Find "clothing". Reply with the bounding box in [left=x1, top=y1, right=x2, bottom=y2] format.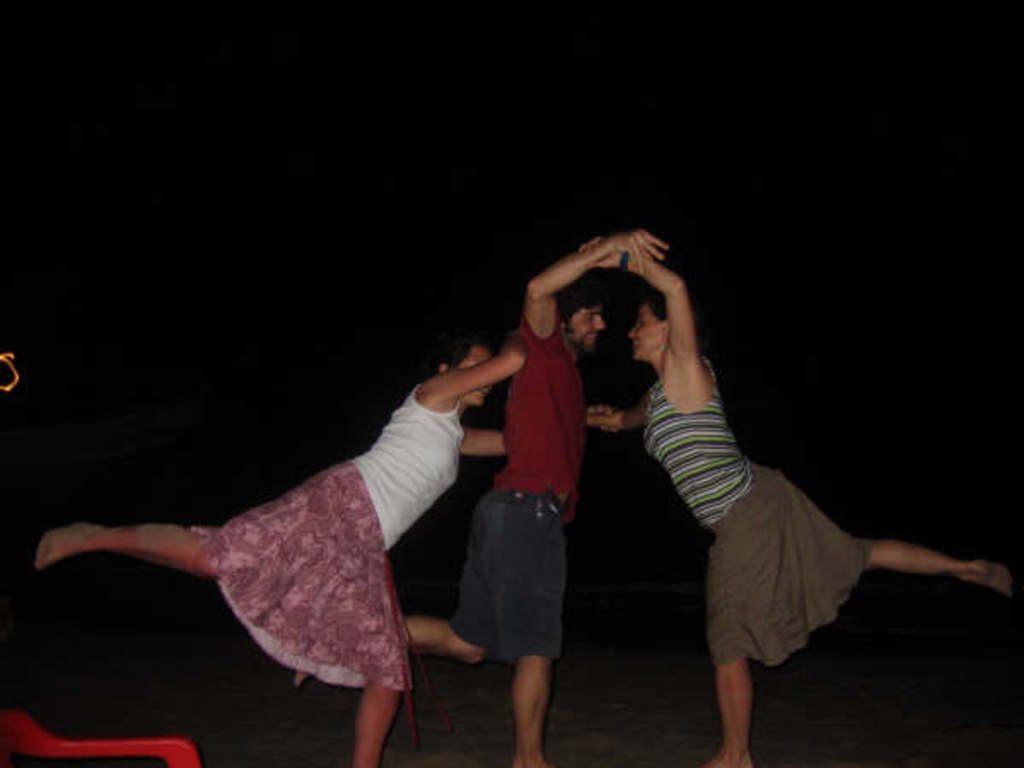
[left=495, top=304, right=585, bottom=524].
